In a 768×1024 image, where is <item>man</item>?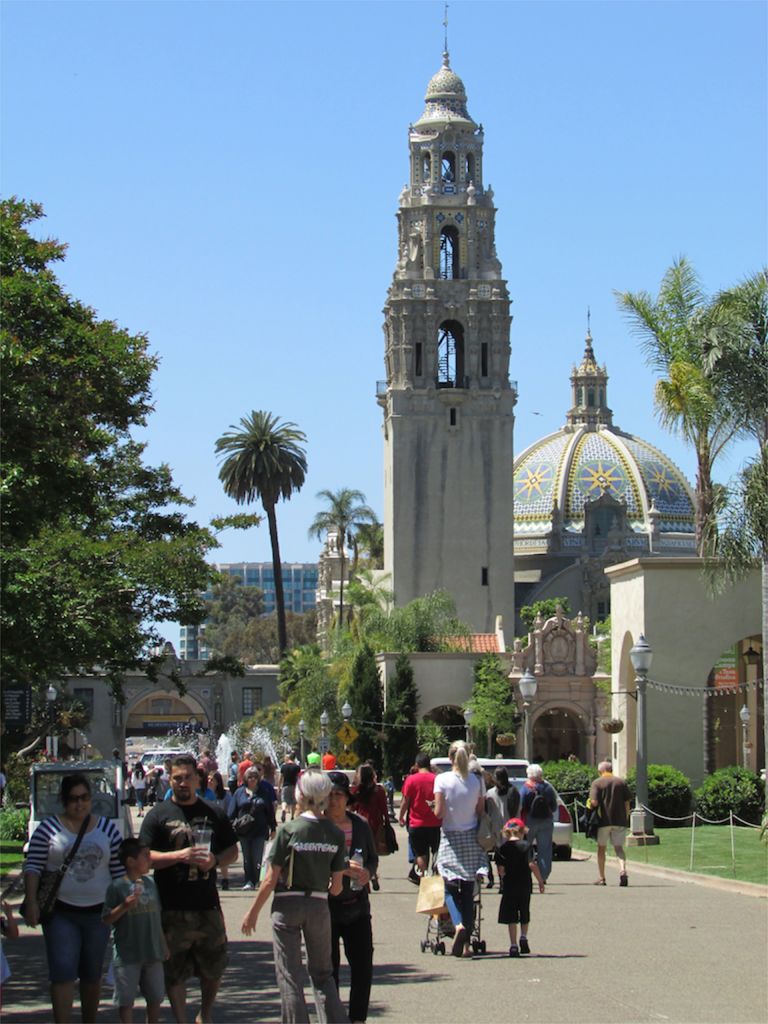
[left=593, top=758, right=632, bottom=884].
